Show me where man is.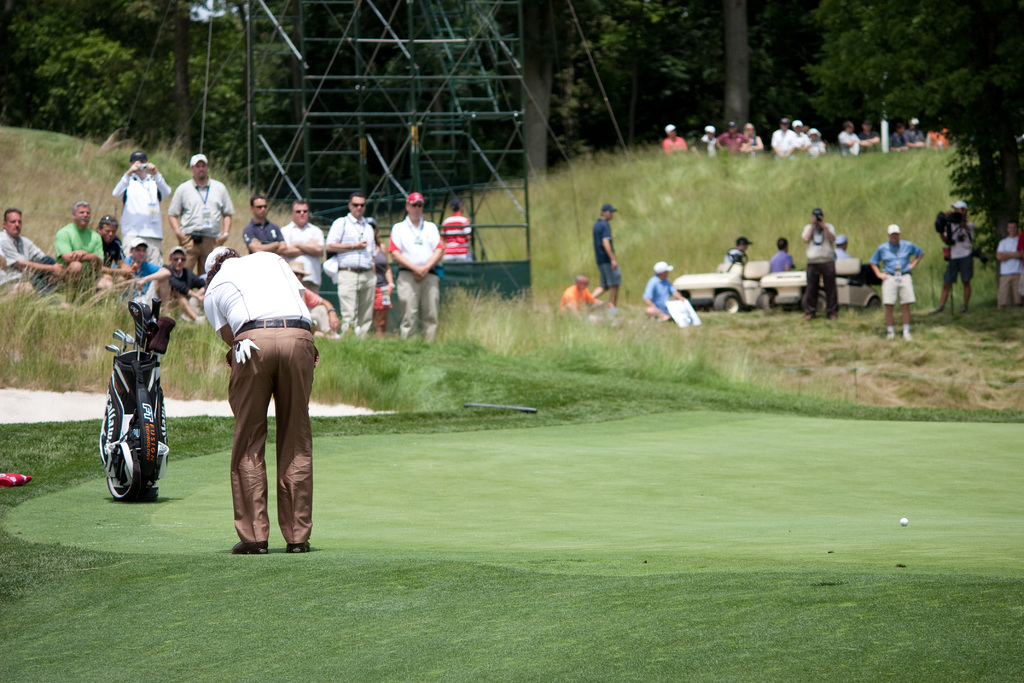
man is at bbox=(996, 224, 1023, 310).
